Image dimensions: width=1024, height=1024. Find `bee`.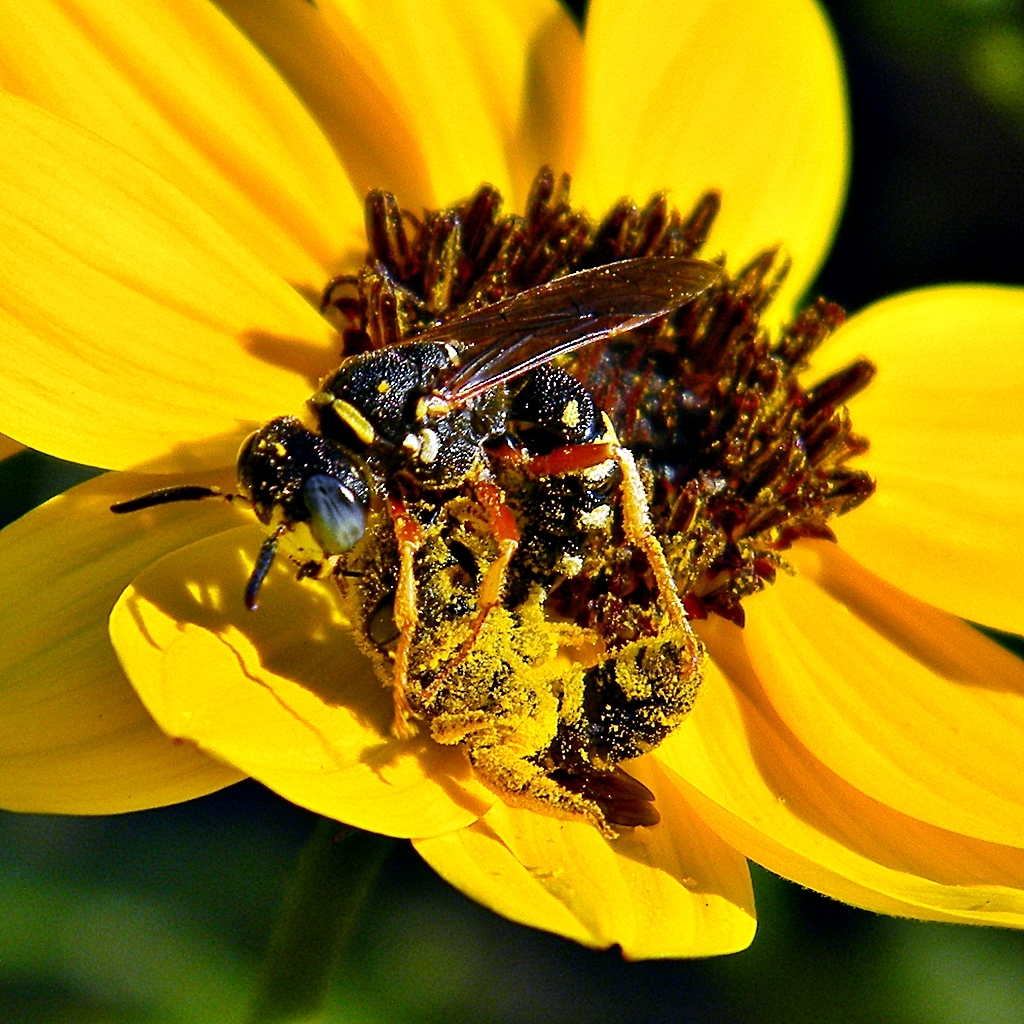
rect(312, 470, 613, 837).
